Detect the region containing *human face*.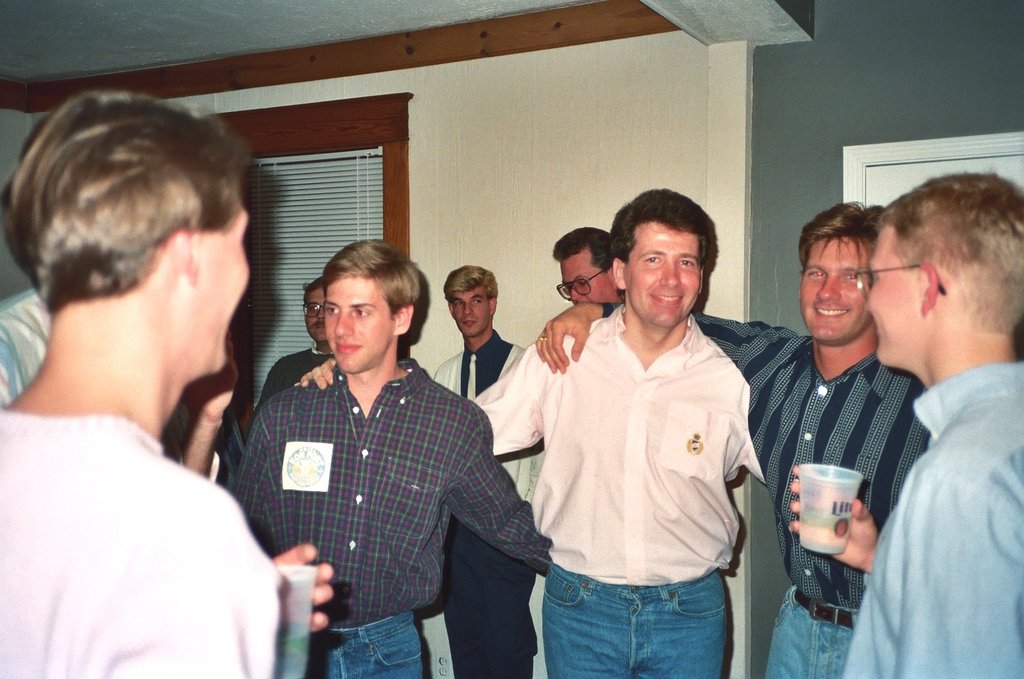
<box>866,233,920,367</box>.
